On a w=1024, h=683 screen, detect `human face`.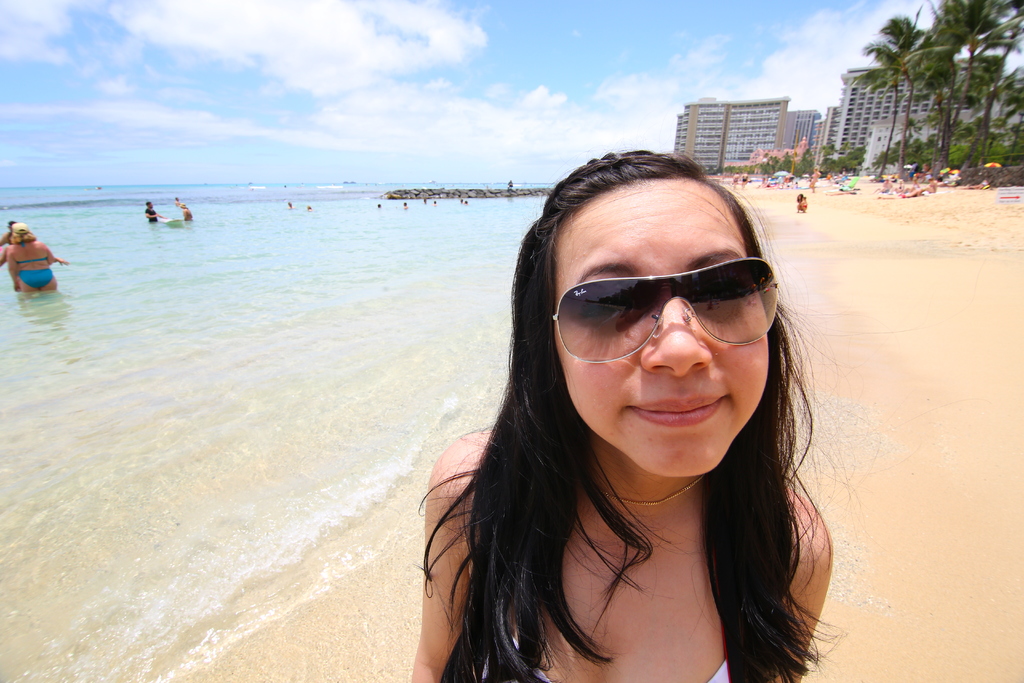
left=557, top=183, right=769, bottom=475.
